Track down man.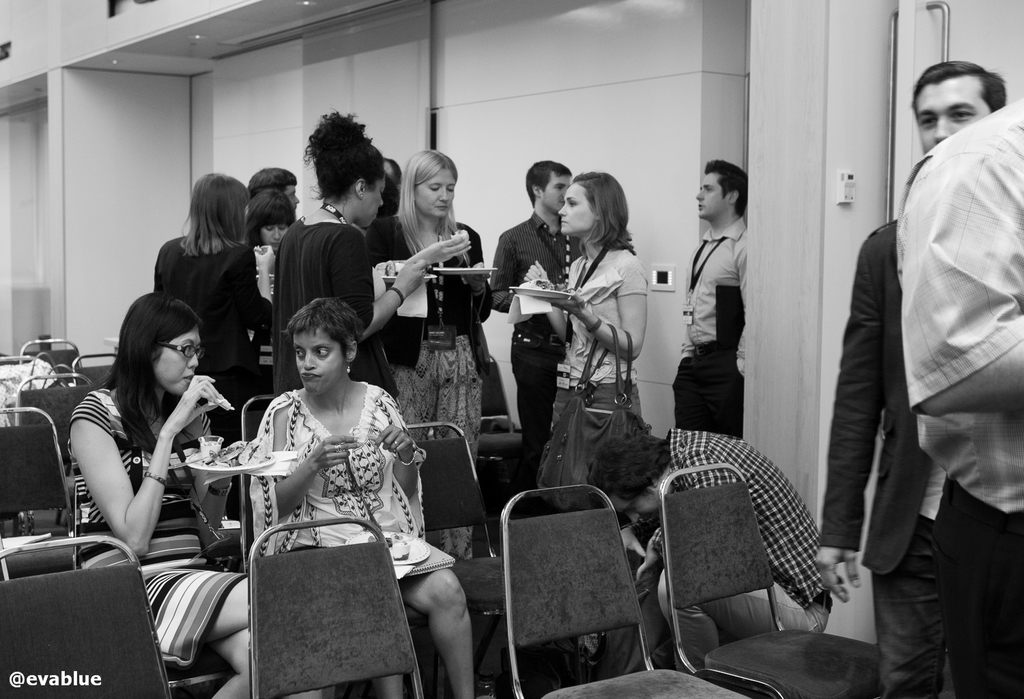
Tracked to (247, 164, 300, 210).
